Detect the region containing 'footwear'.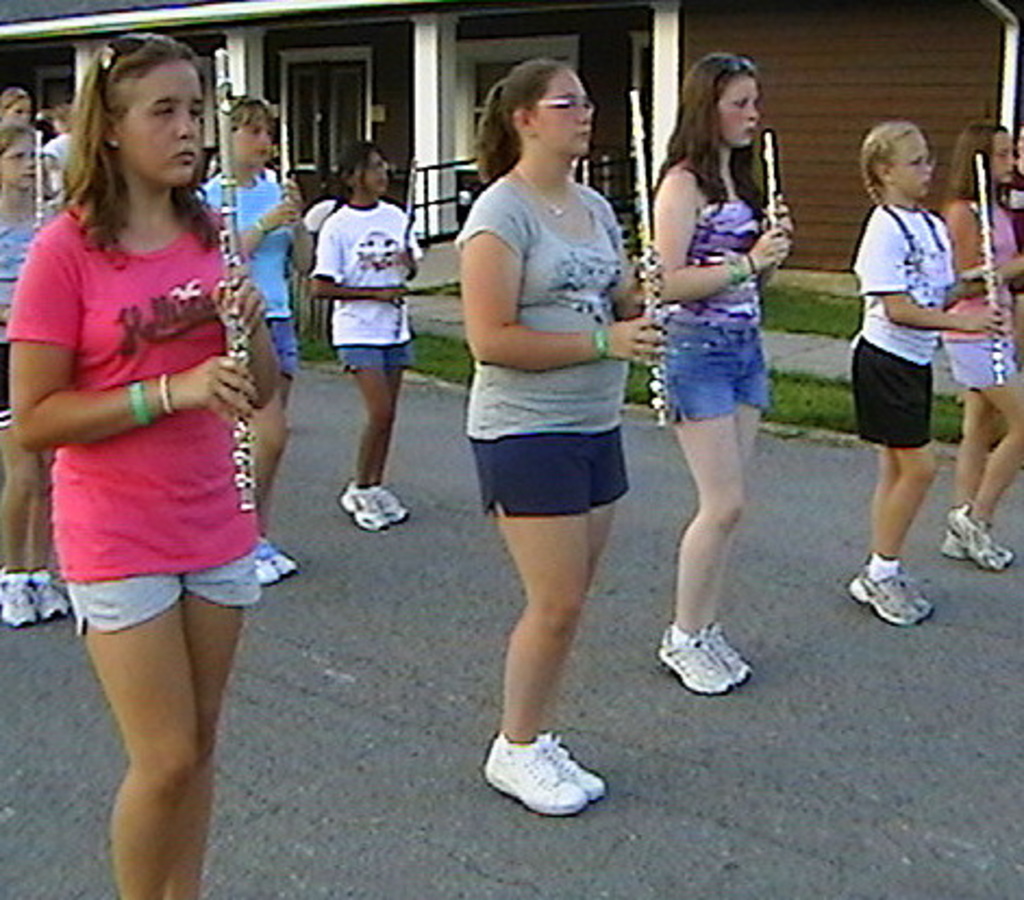
<box>694,622,754,689</box>.
